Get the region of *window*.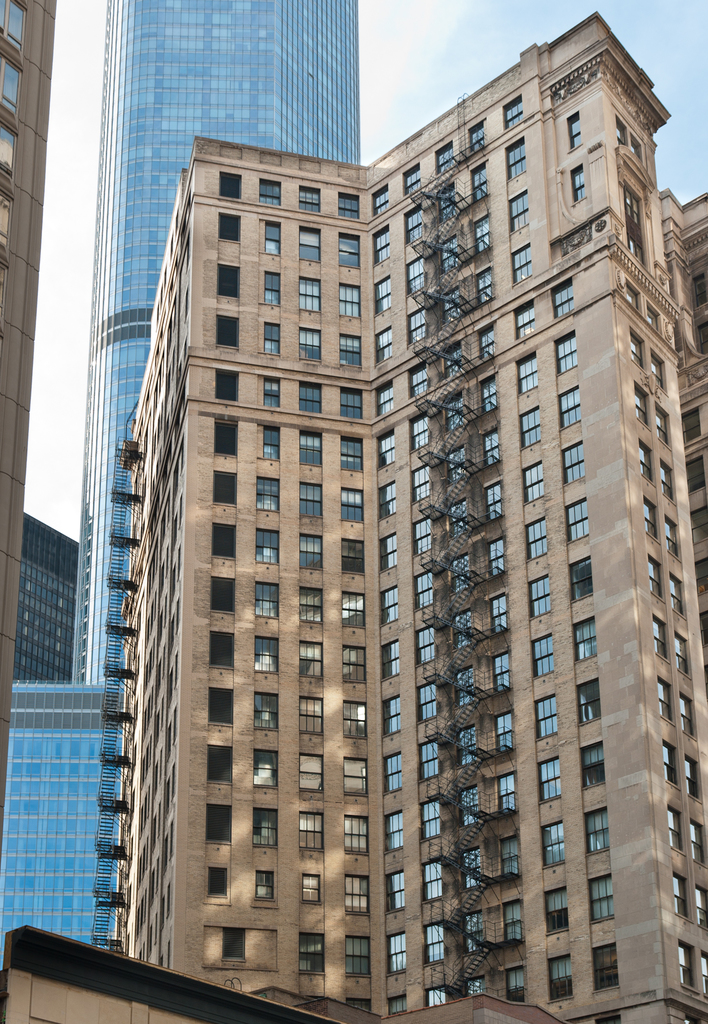
(left=341, top=285, right=357, bottom=321).
